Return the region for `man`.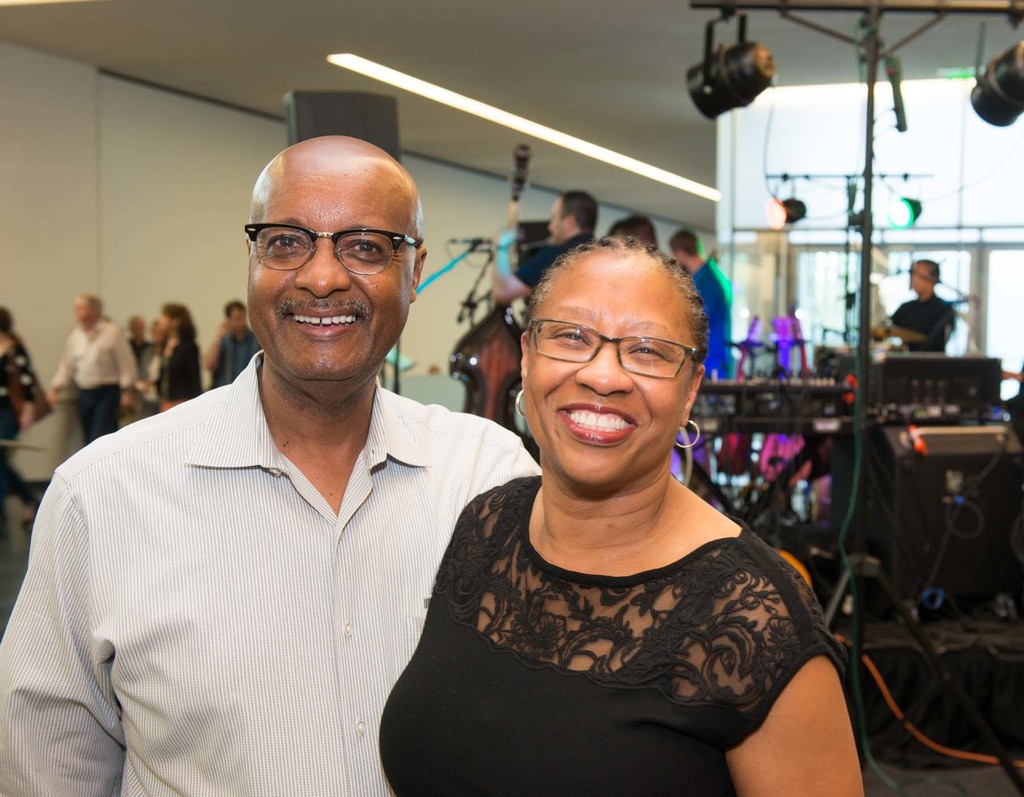
[492,192,606,313].
